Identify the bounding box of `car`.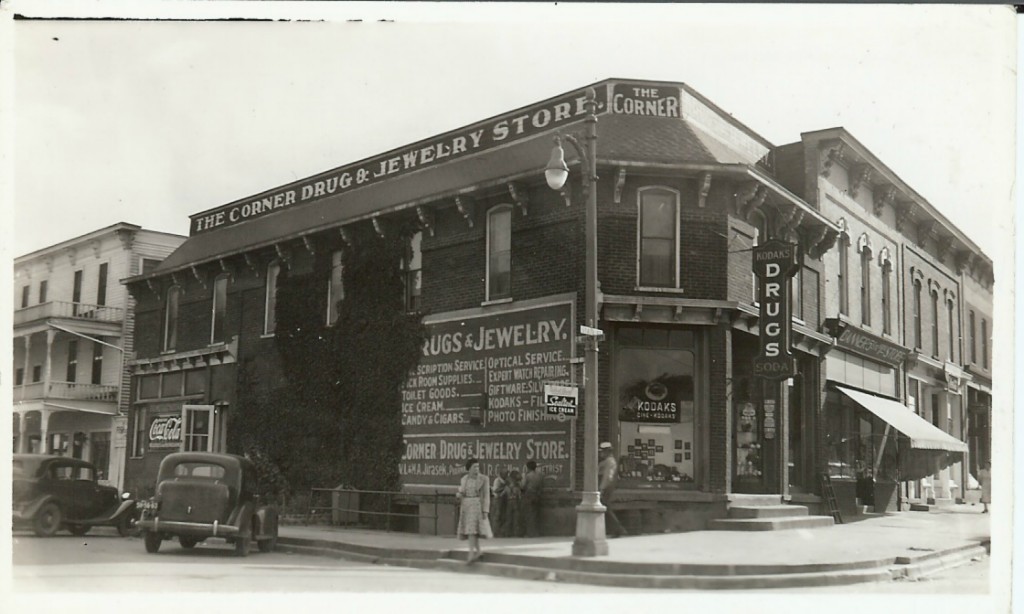
l=141, t=448, r=280, b=549.
